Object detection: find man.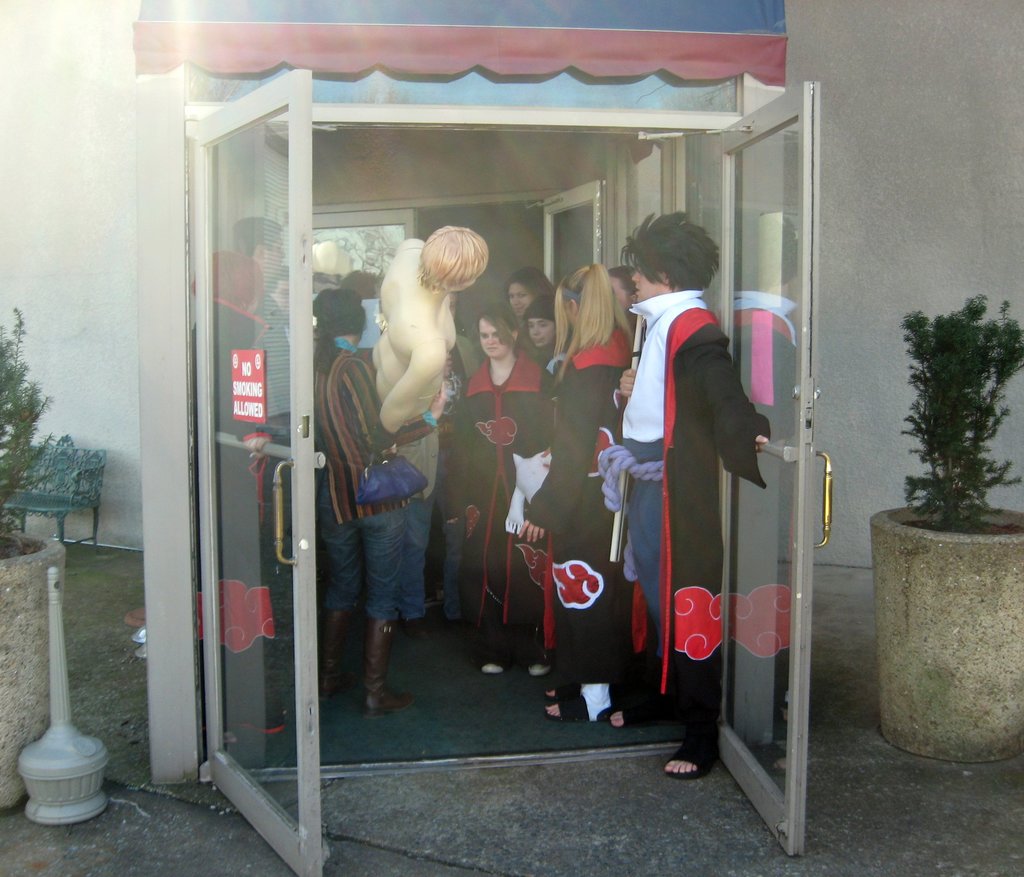
(614, 210, 774, 778).
